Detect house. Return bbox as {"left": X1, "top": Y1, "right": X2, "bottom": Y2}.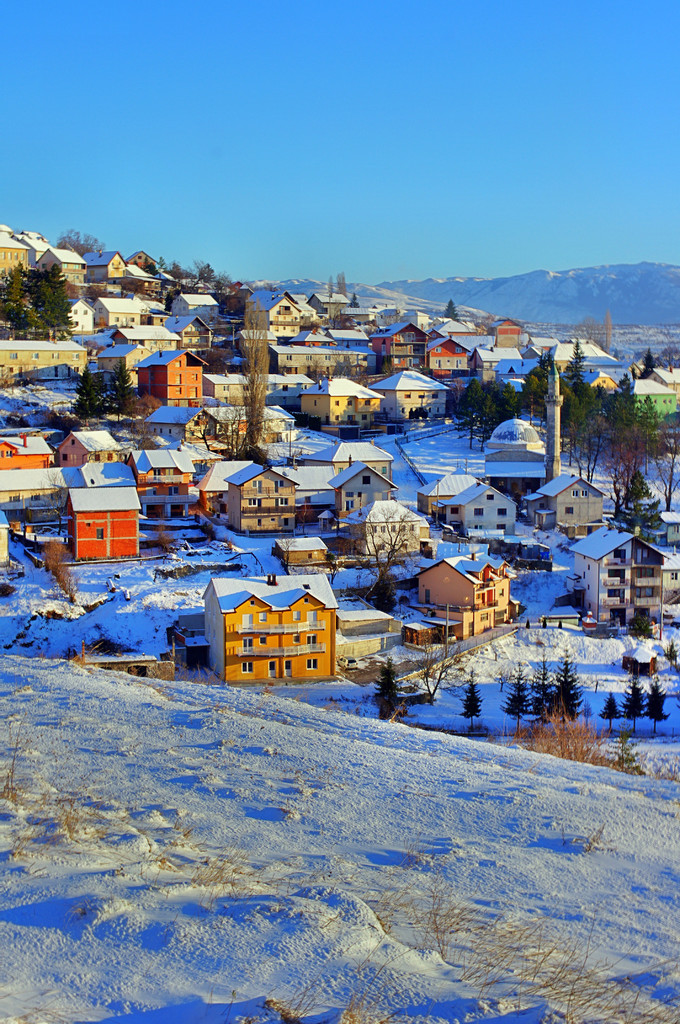
{"left": 297, "top": 374, "right": 388, "bottom": 434}.
